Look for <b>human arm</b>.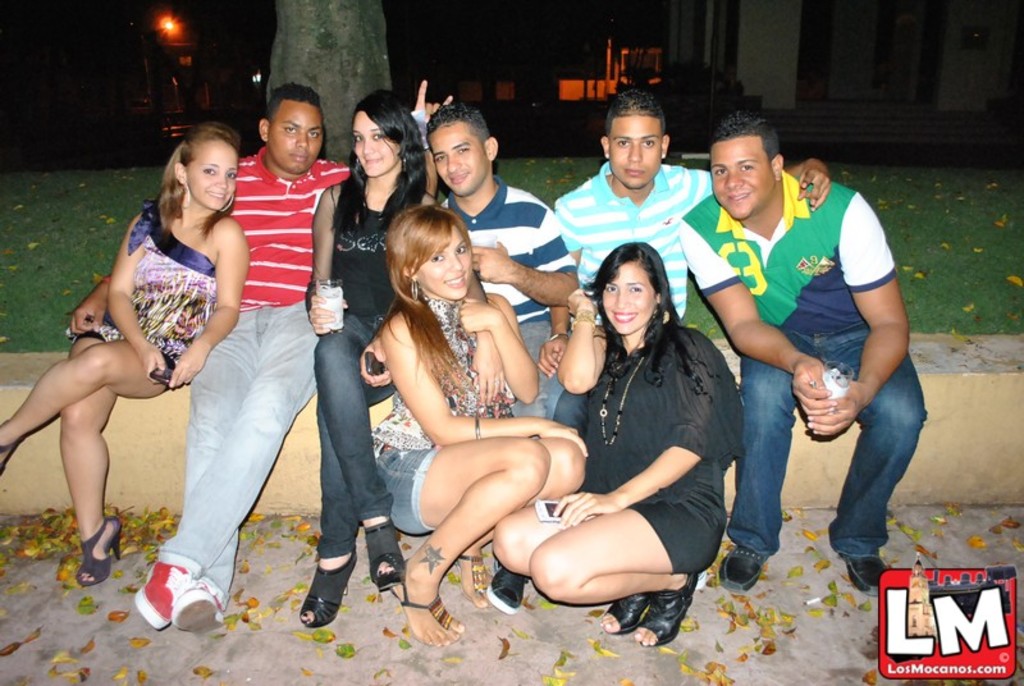
Found: x1=168 y1=221 x2=250 y2=388.
